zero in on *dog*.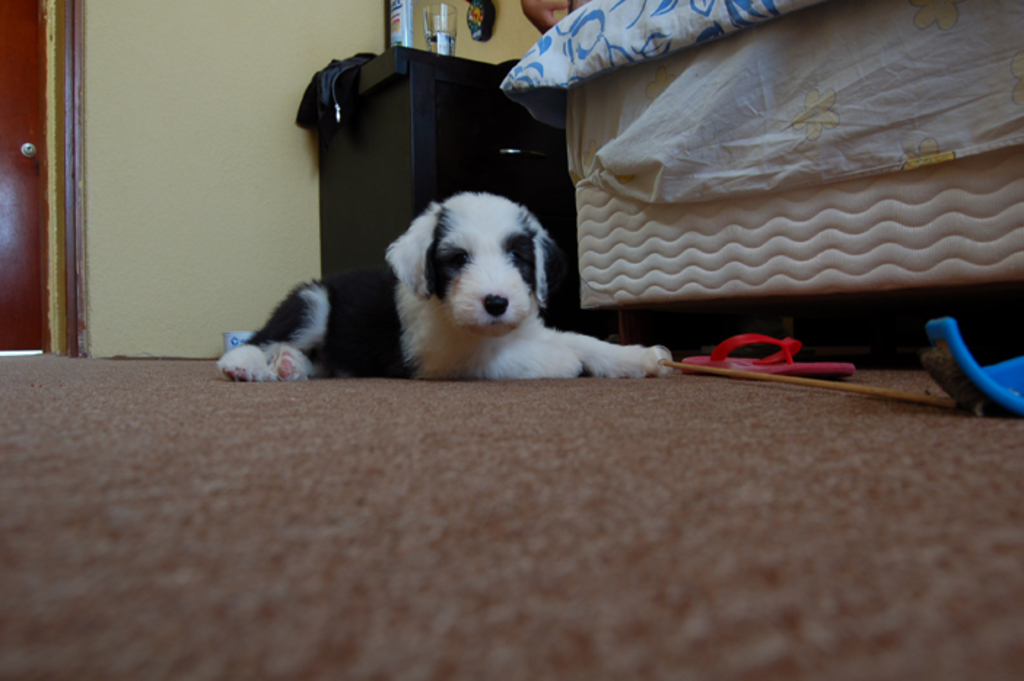
Zeroed in: detection(217, 194, 675, 376).
